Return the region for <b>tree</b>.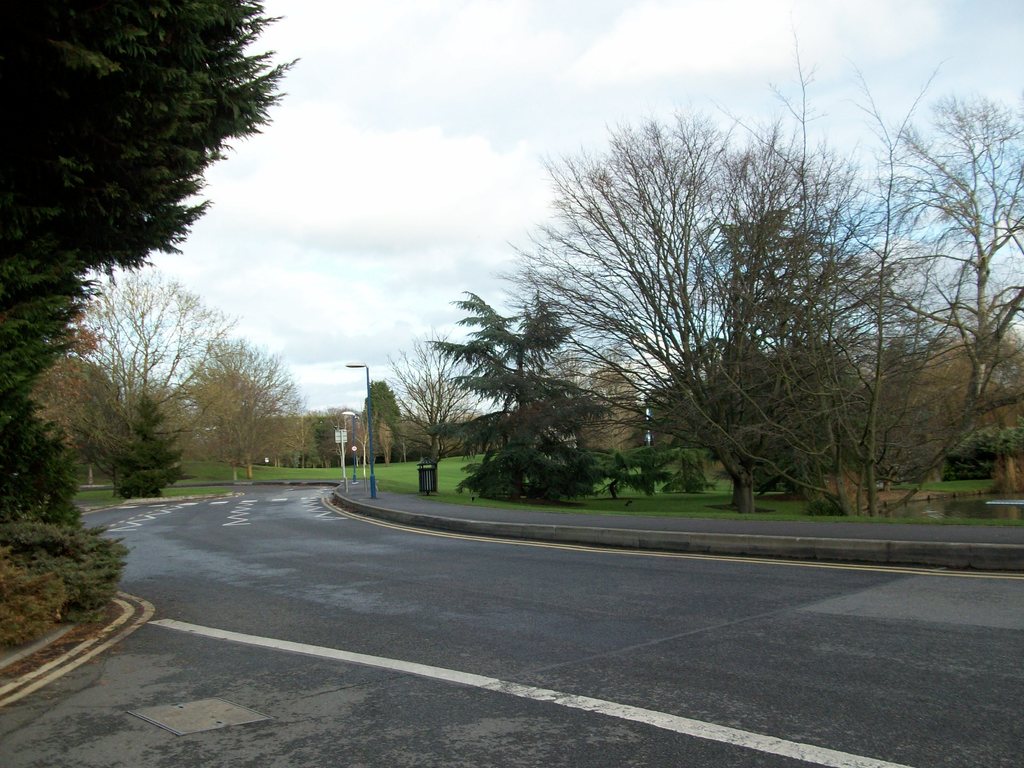
[66, 252, 226, 459].
